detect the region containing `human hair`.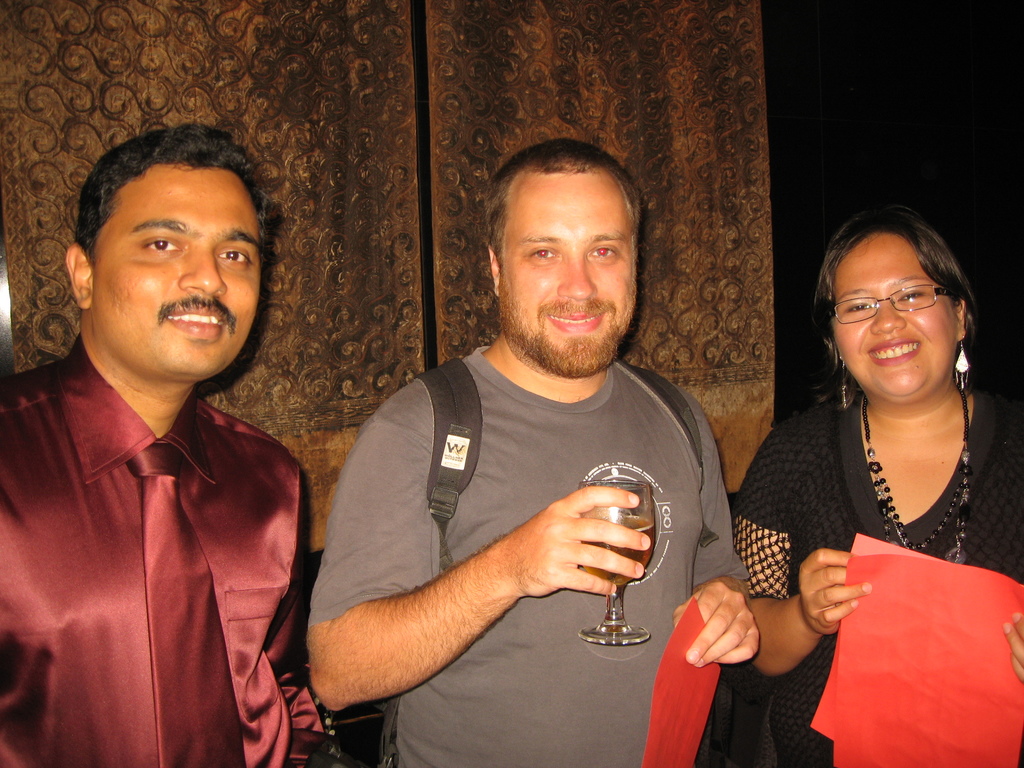
rect(484, 139, 643, 273).
